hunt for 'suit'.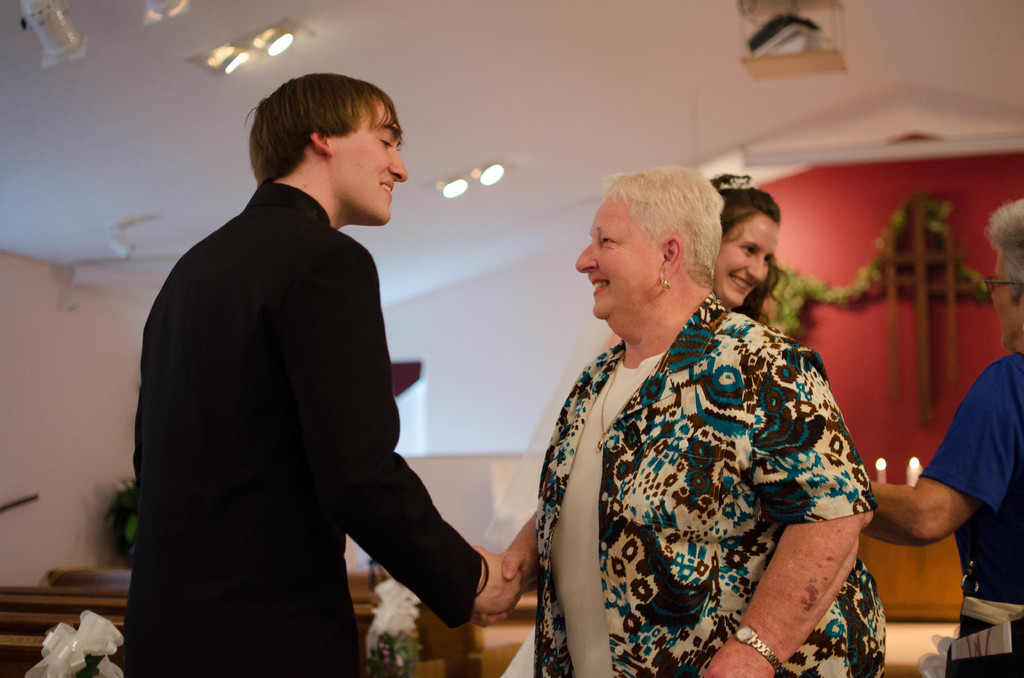
Hunted down at rect(119, 181, 479, 677).
